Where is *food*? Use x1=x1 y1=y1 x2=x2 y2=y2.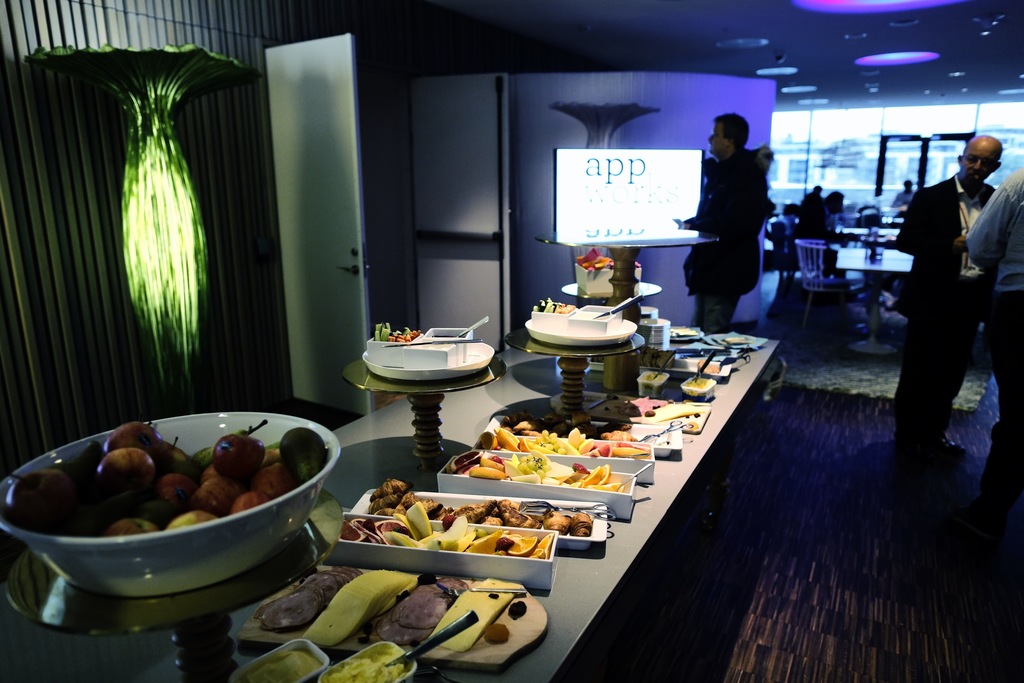
x1=632 y1=368 x2=669 y2=385.
